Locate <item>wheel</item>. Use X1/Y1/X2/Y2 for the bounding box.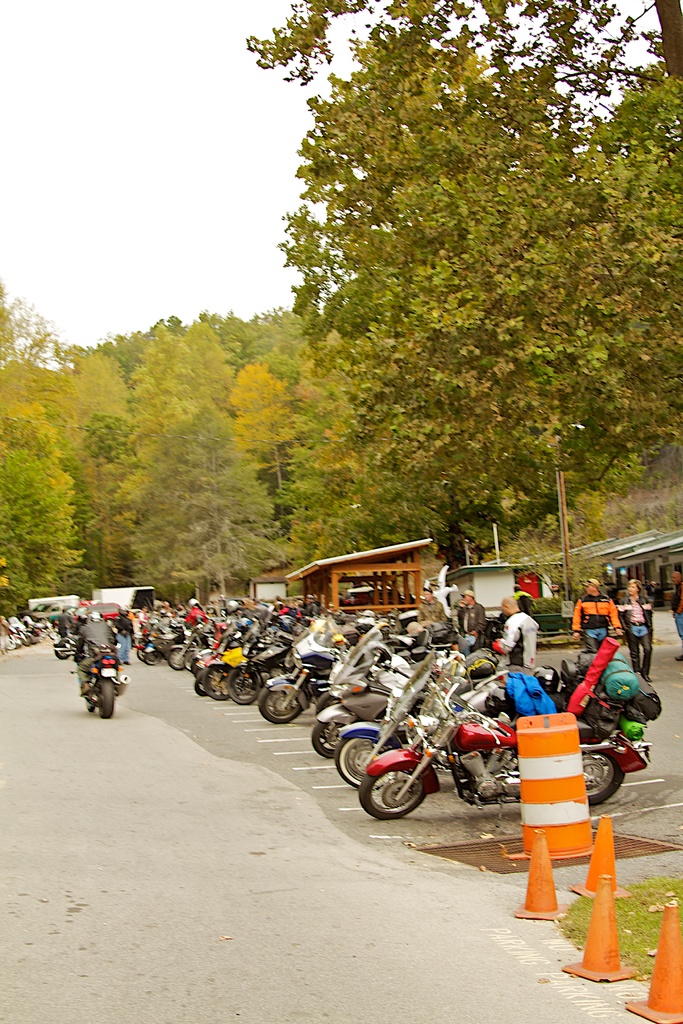
334/736/387/787.
